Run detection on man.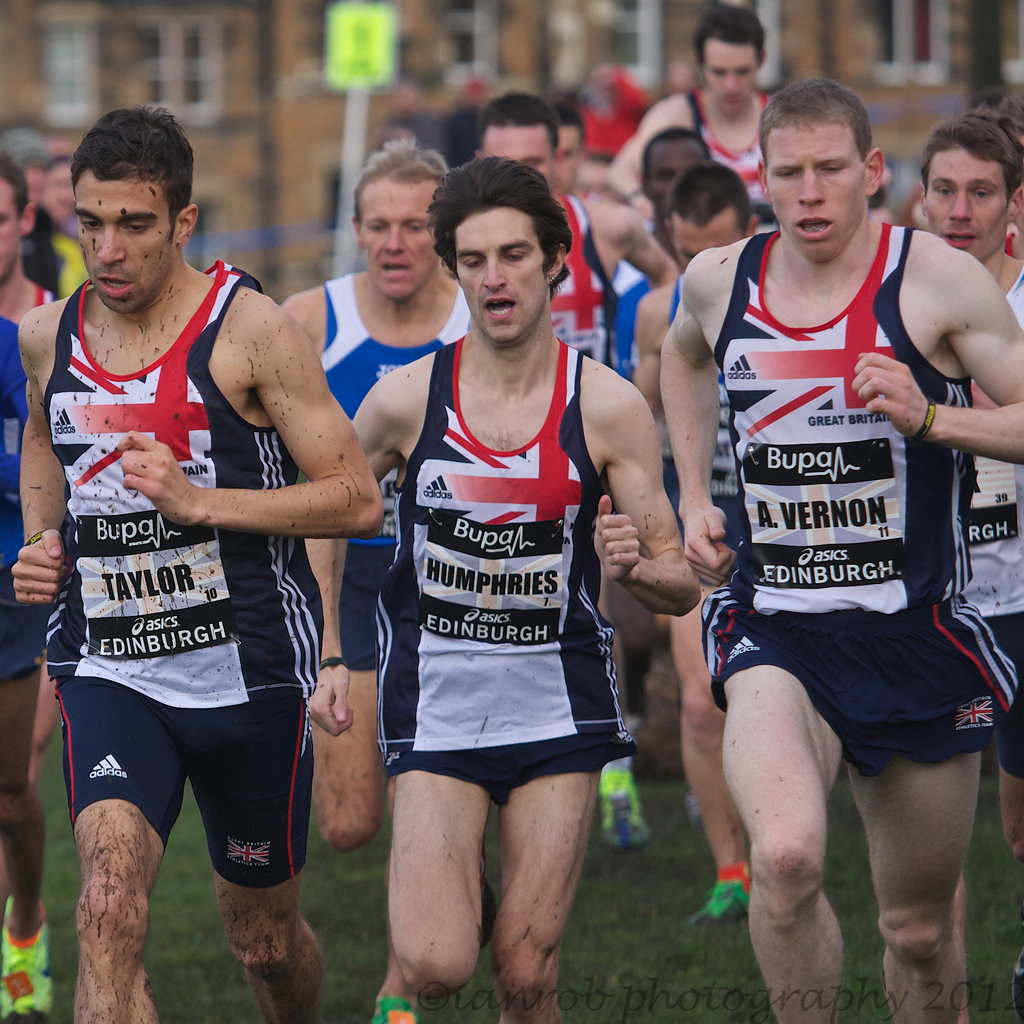
Result: (40,157,80,239).
